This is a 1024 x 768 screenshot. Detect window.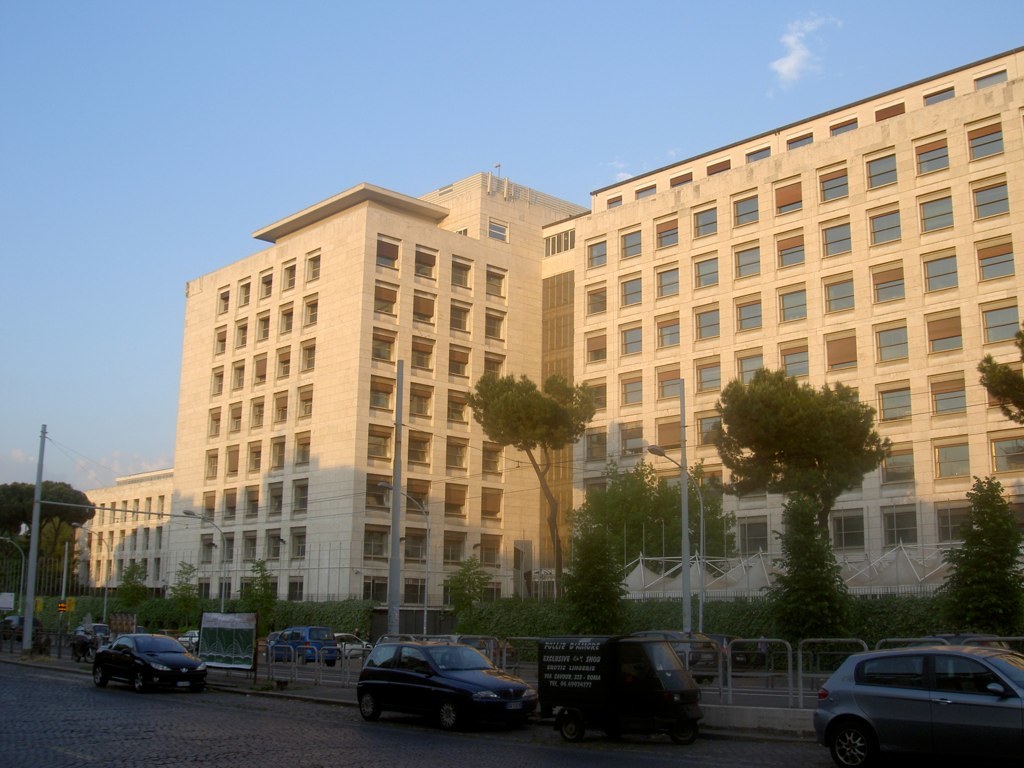
{"left": 963, "top": 123, "right": 1005, "bottom": 164}.
